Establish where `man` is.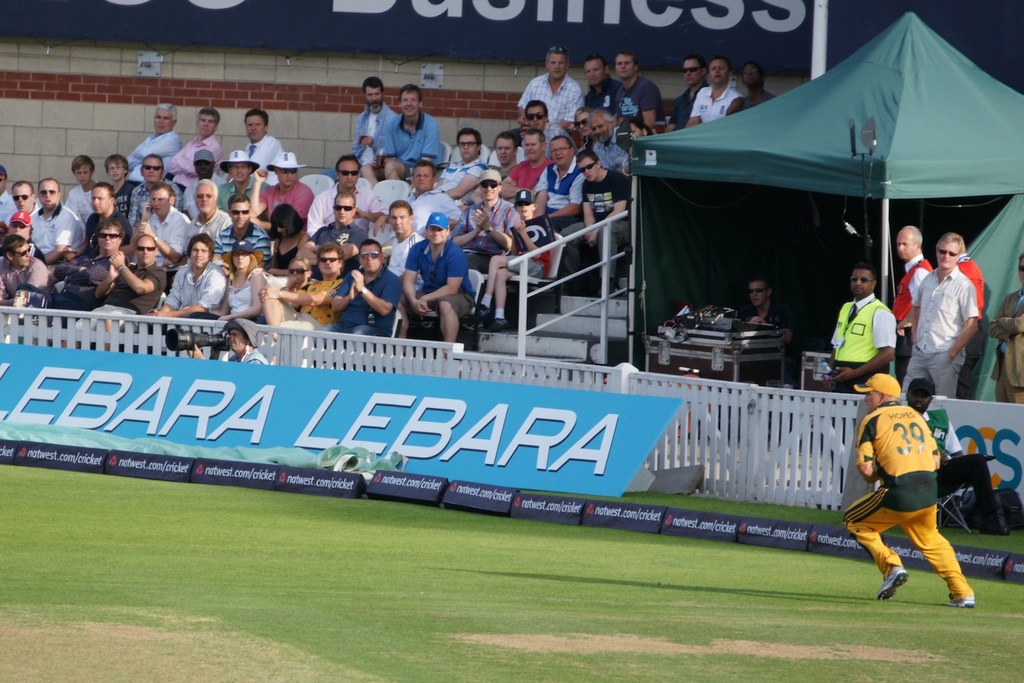
Established at rect(826, 271, 902, 390).
